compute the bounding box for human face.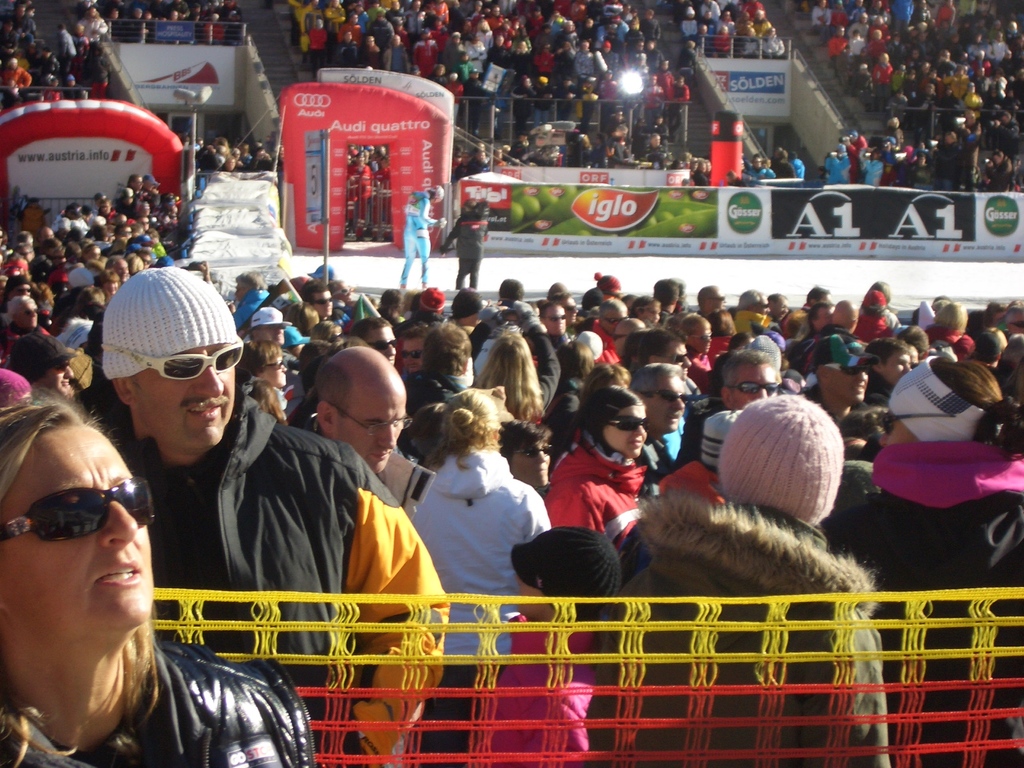
(left=728, top=360, right=779, bottom=415).
